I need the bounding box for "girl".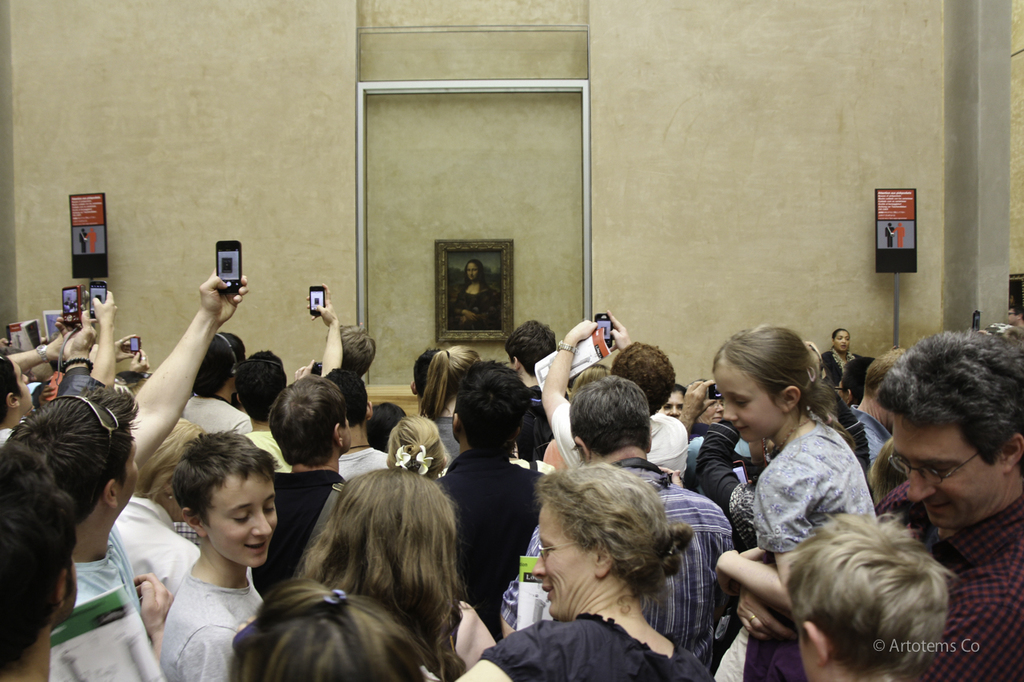
Here it is: crop(710, 317, 876, 681).
